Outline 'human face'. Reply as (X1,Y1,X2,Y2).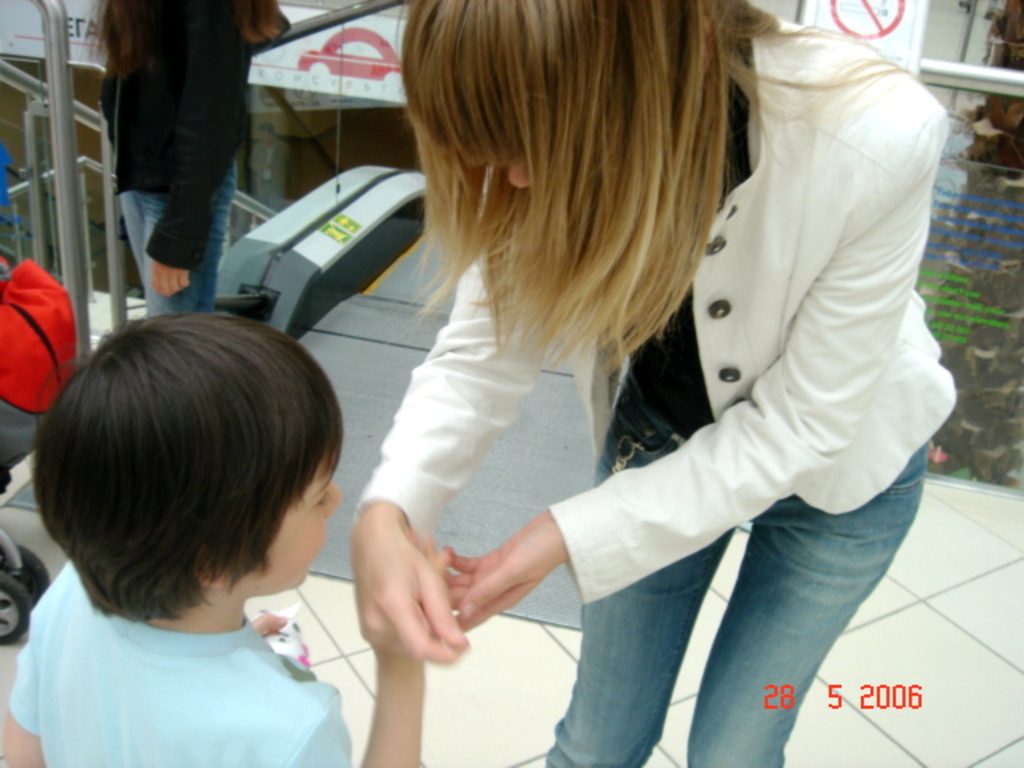
(229,466,339,595).
